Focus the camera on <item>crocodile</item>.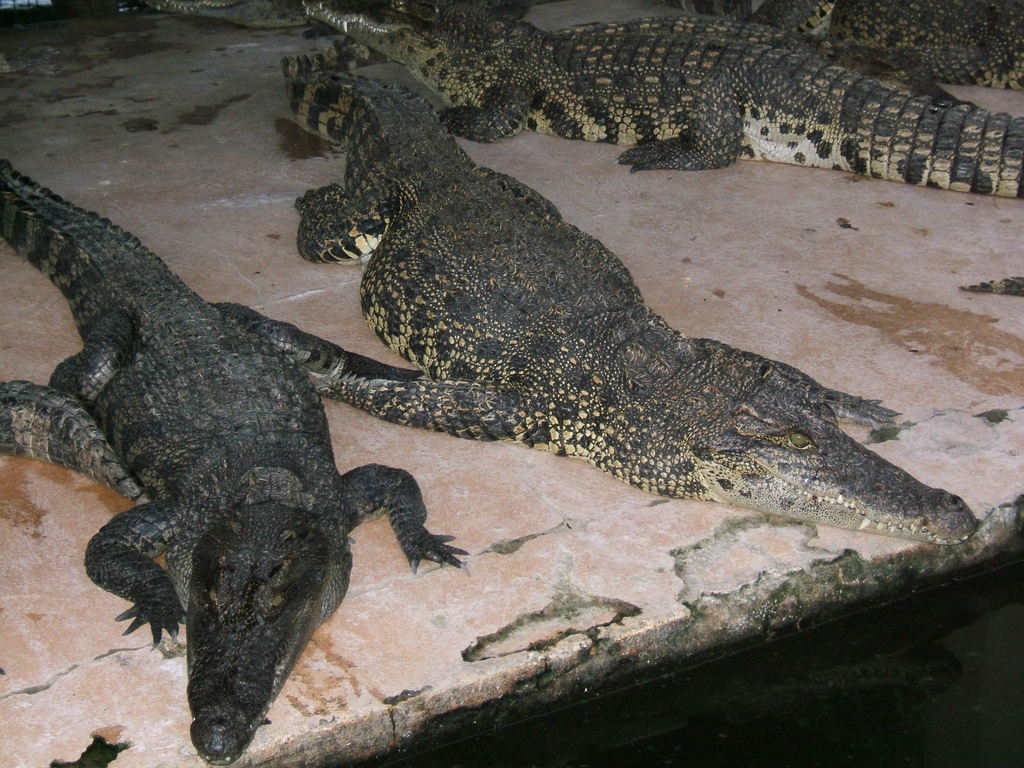
Focus region: (left=321, top=42, right=972, bottom=545).
